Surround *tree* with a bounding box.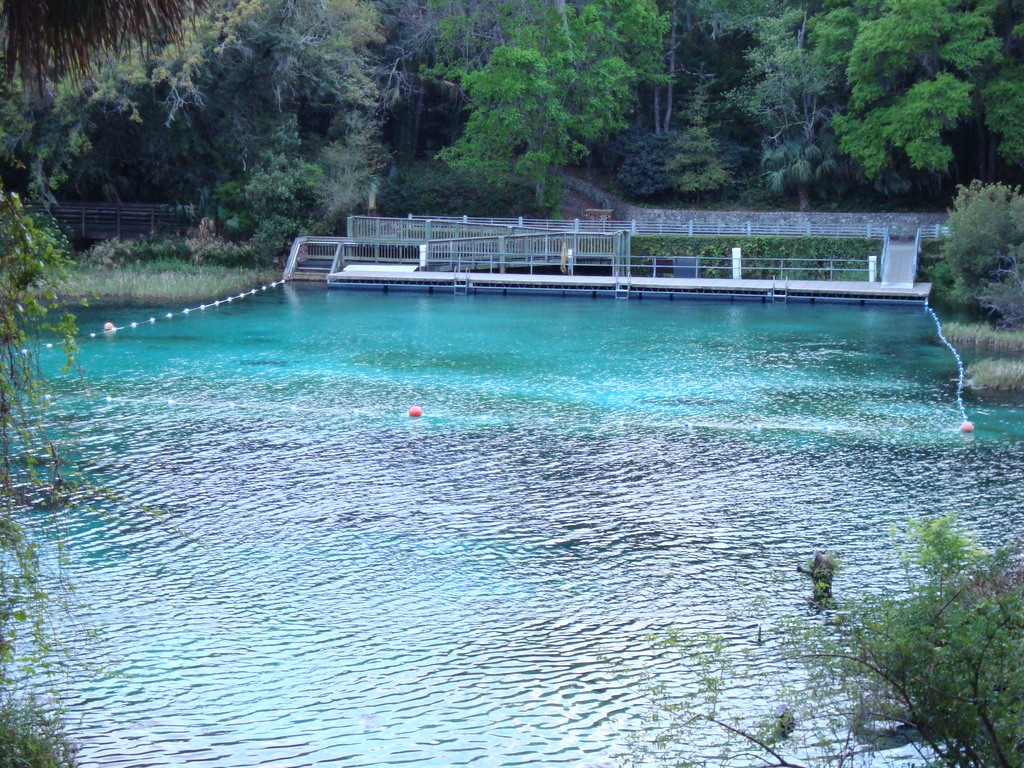
l=3, t=1, r=204, b=764.
